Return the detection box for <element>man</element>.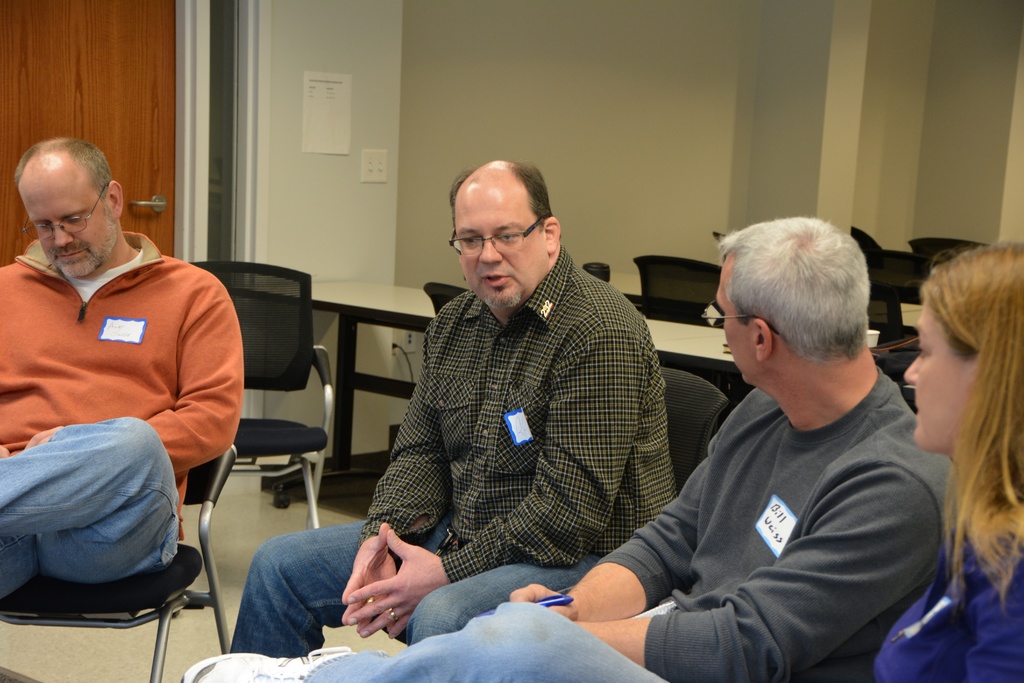
0,137,243,642.
